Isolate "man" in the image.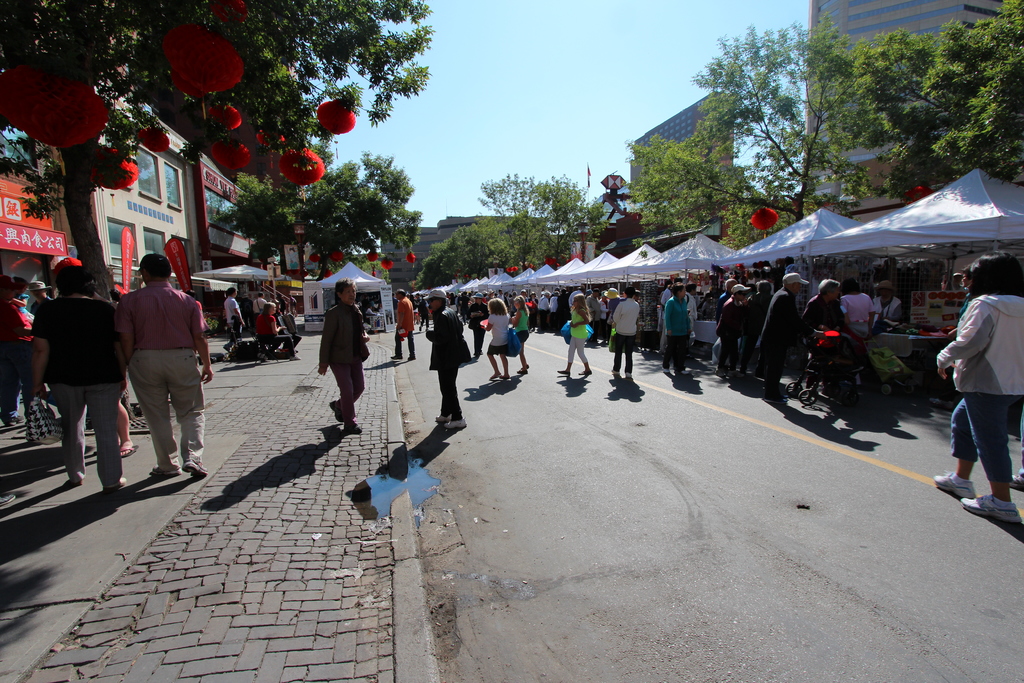
Isolated region: 421/287/472/430.
